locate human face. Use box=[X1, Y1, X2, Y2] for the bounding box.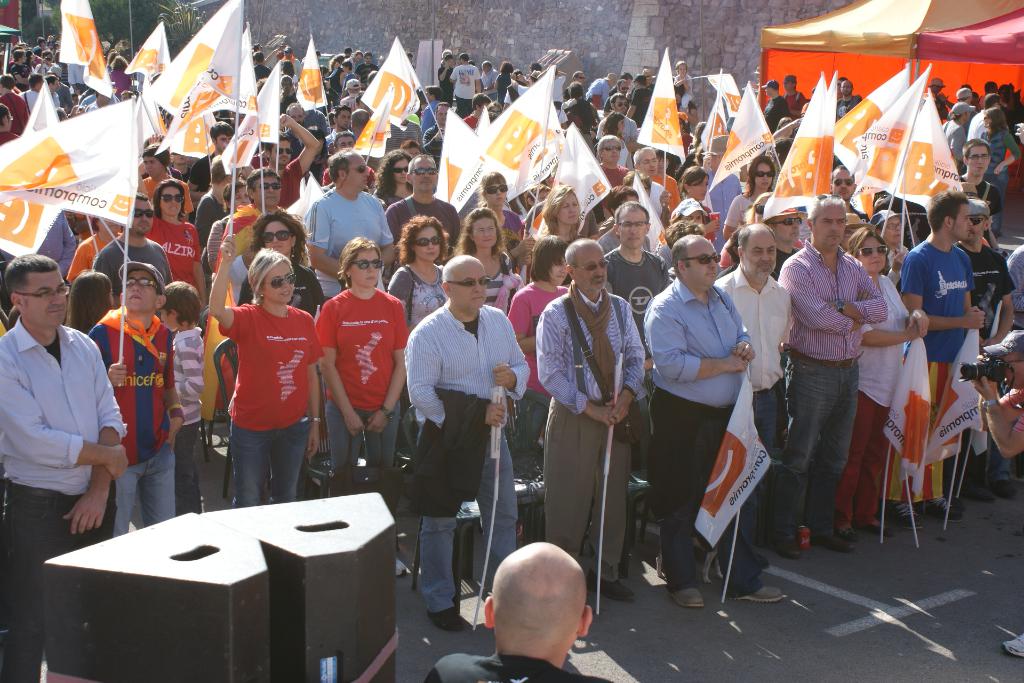
box=[683, 238, 719, 285].
